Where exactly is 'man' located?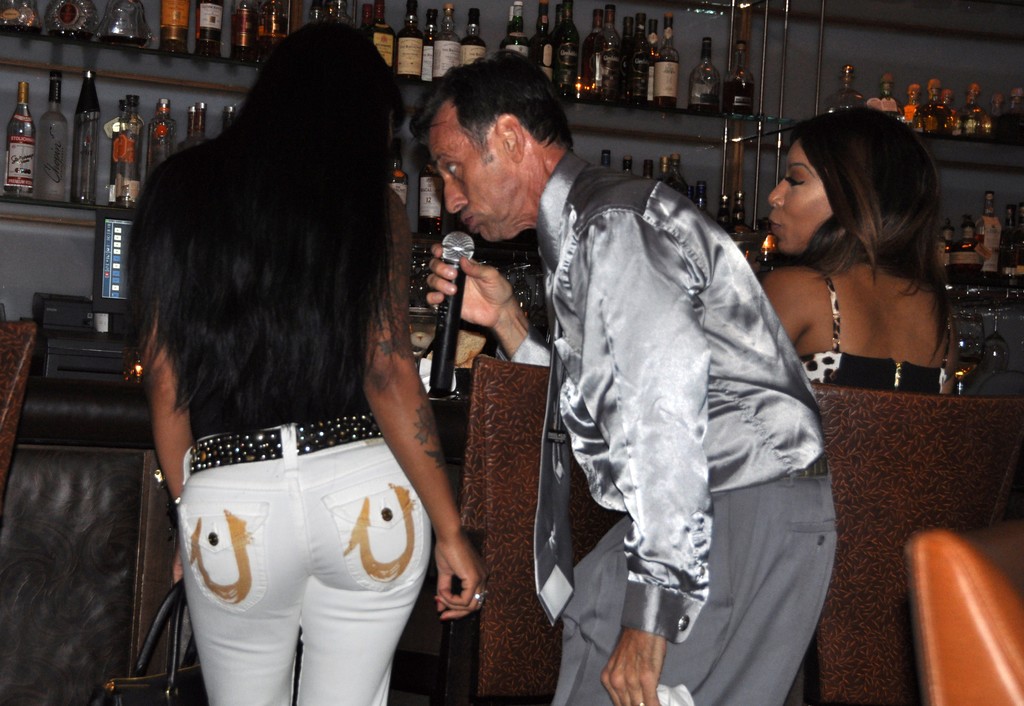
Its bounding box is crop(472, 83, 849, 693).
